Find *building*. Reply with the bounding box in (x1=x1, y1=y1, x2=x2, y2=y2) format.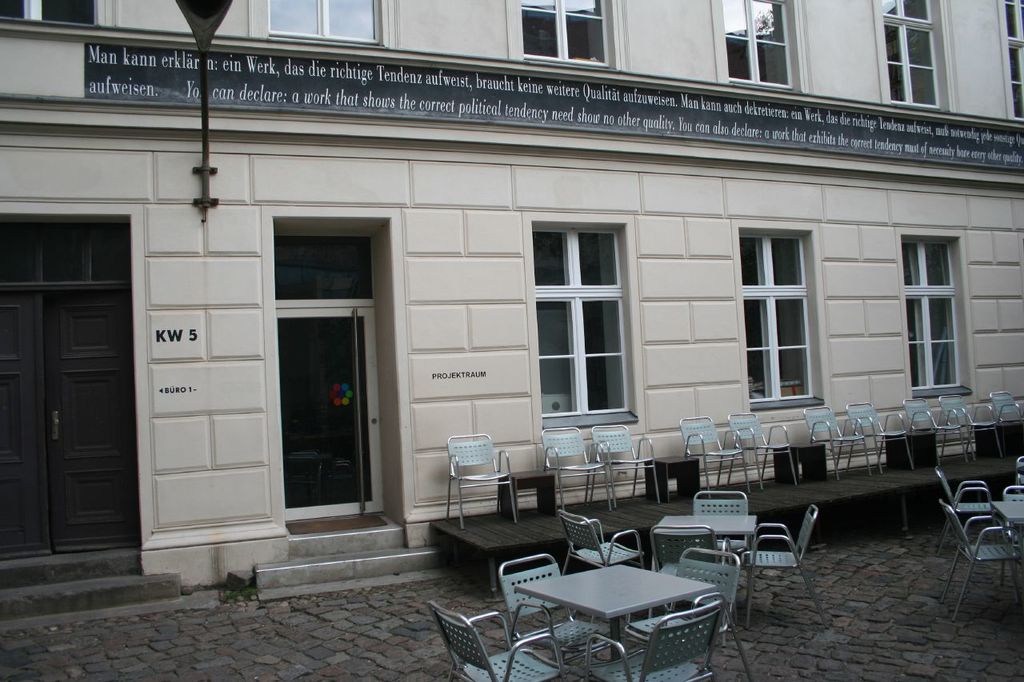
(x1=0, y1=0, x2=1023, y2=620).
